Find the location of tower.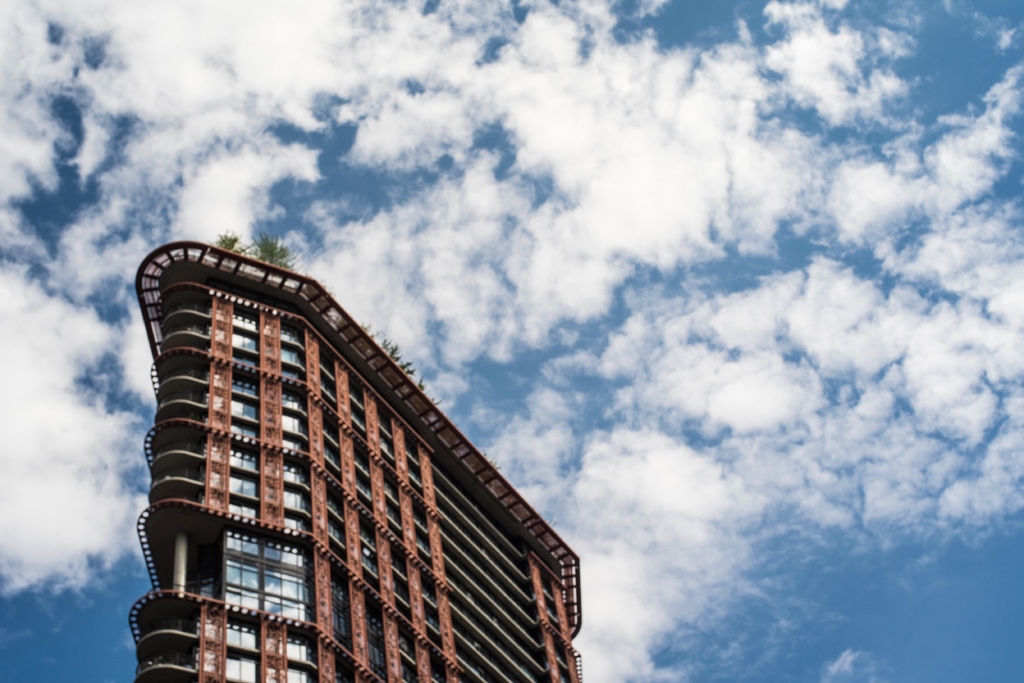
Location: <box>136,171,671,659</box>.
